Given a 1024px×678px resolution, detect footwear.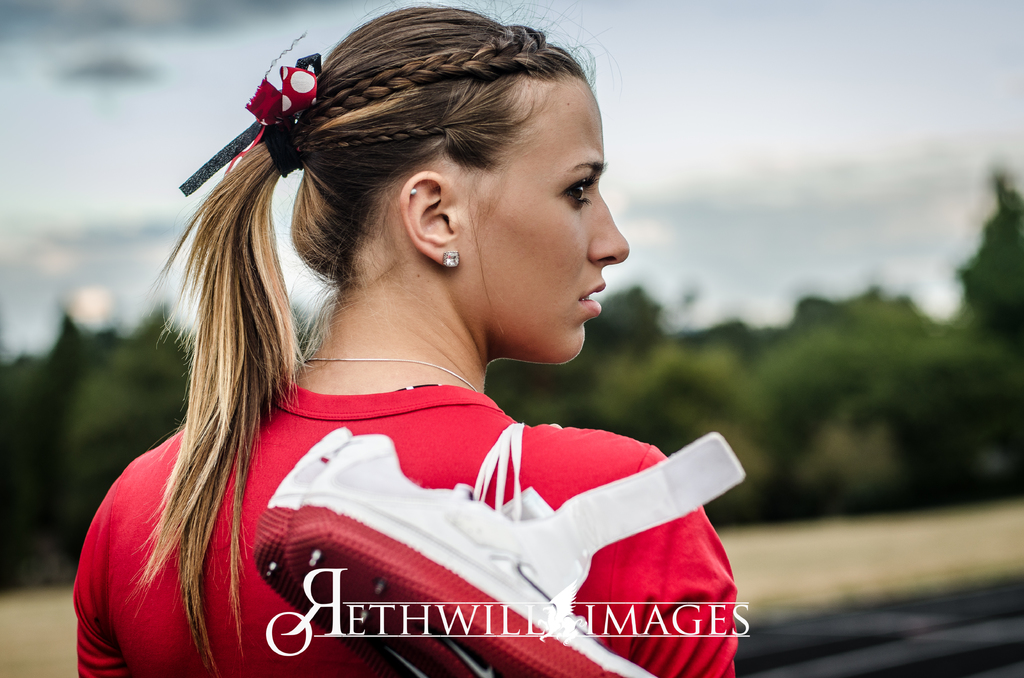
<region>287, 427, 746, 677</region>.
